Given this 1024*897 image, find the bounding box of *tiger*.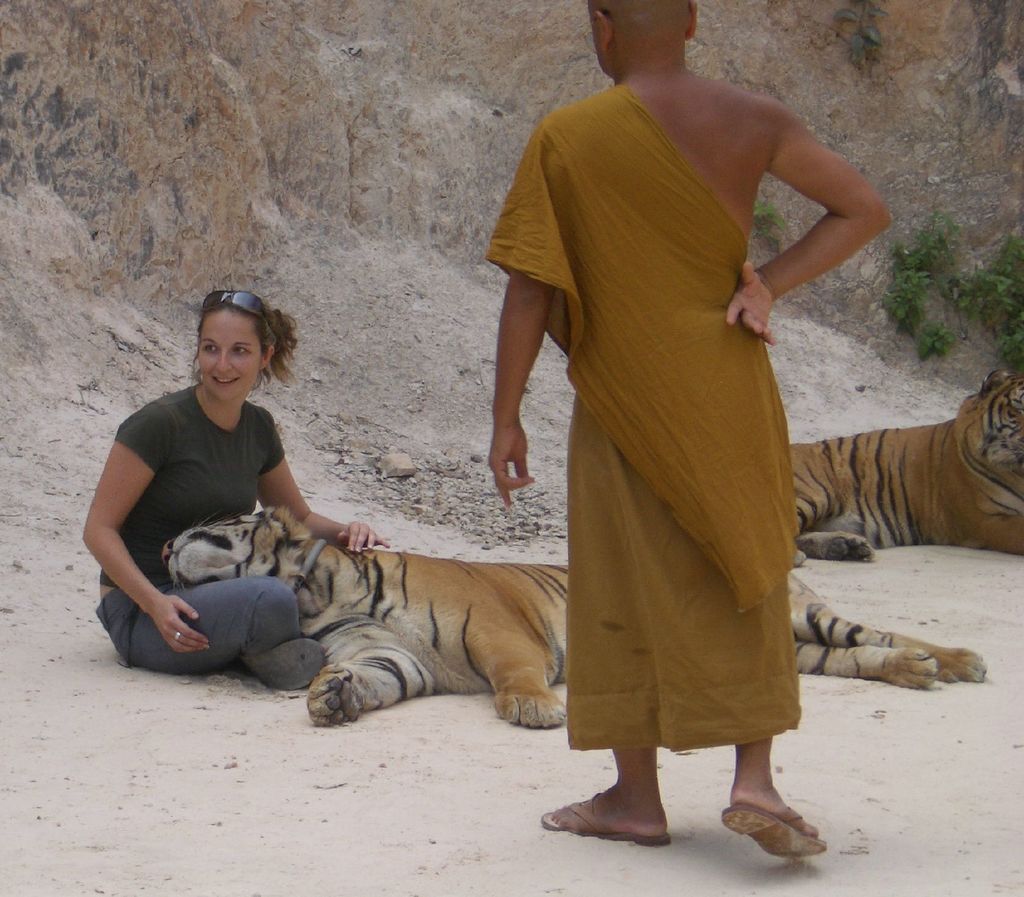
rect(151, 507, 985, 730).
